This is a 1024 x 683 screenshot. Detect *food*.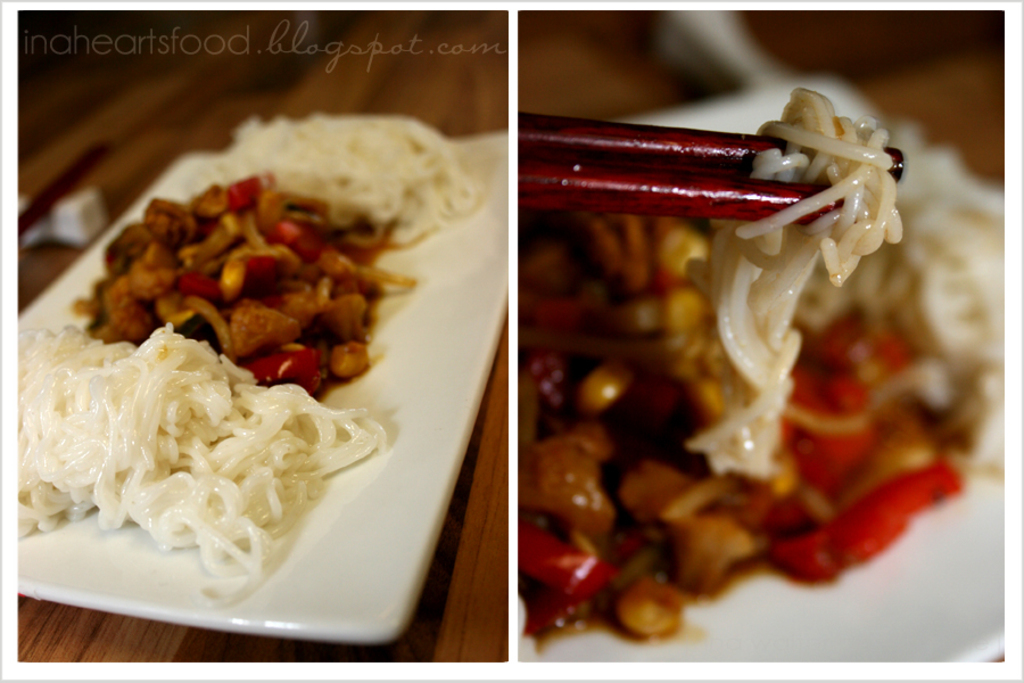
89 154 424 382.
